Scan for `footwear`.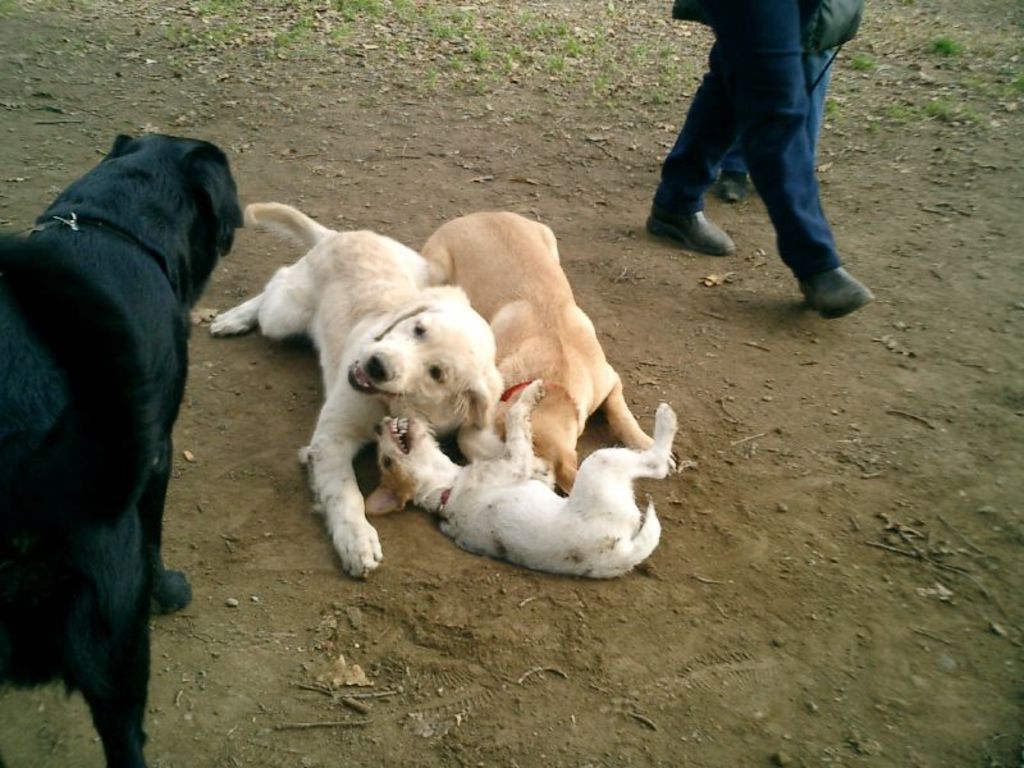
Scan result: [795, 233, 870, 307].
